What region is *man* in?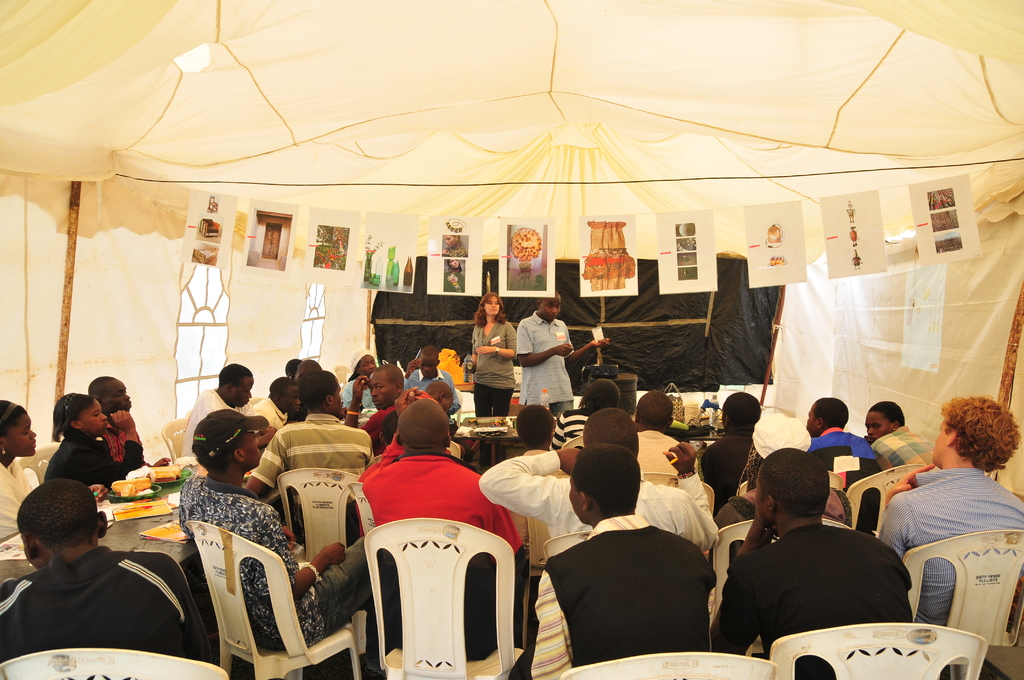
[x1=513, y1=291, x2=612, y2=417].
